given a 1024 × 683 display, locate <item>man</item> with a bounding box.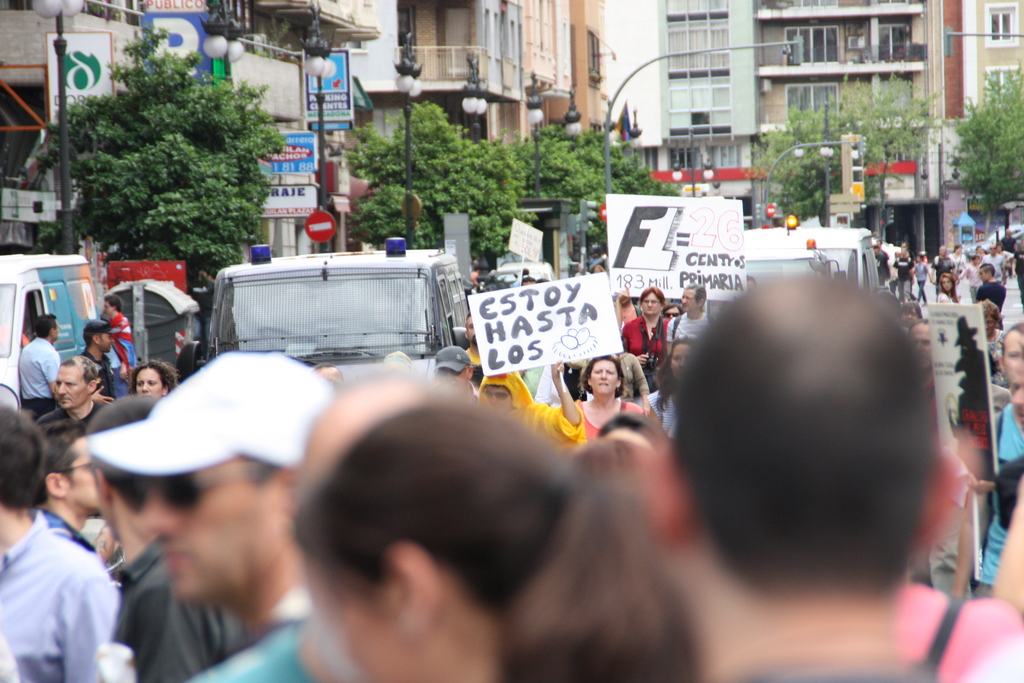
Located: [x1=666, y1=283, x2=708, y2=343].
